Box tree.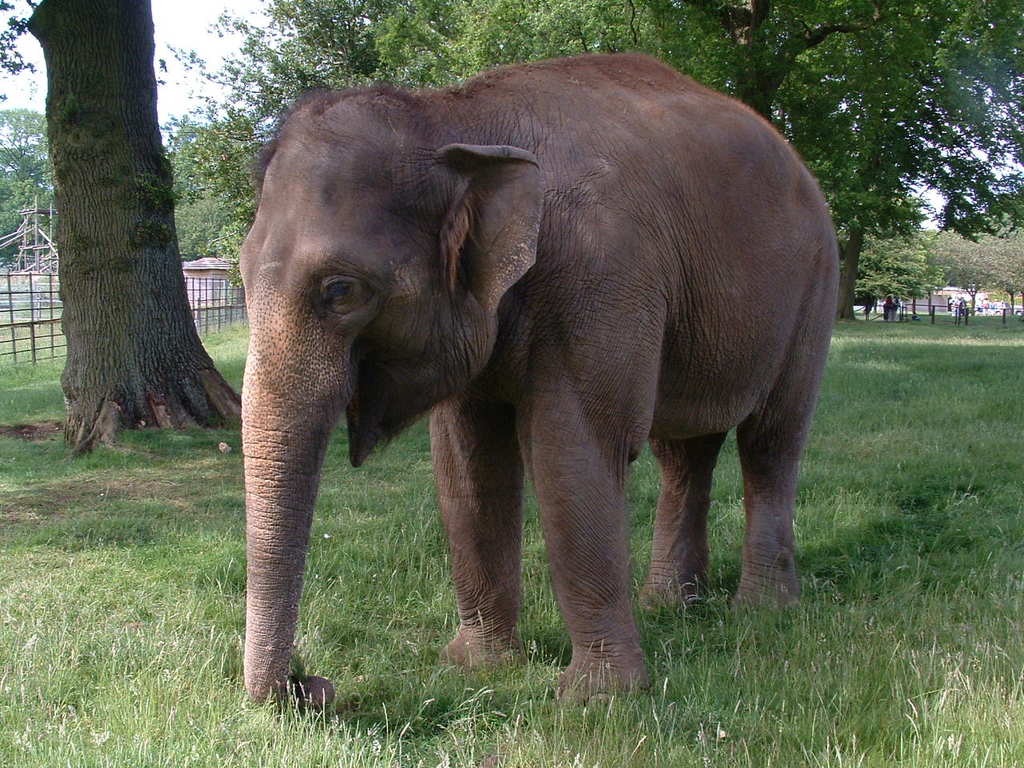
0, 105, 69, 271.
